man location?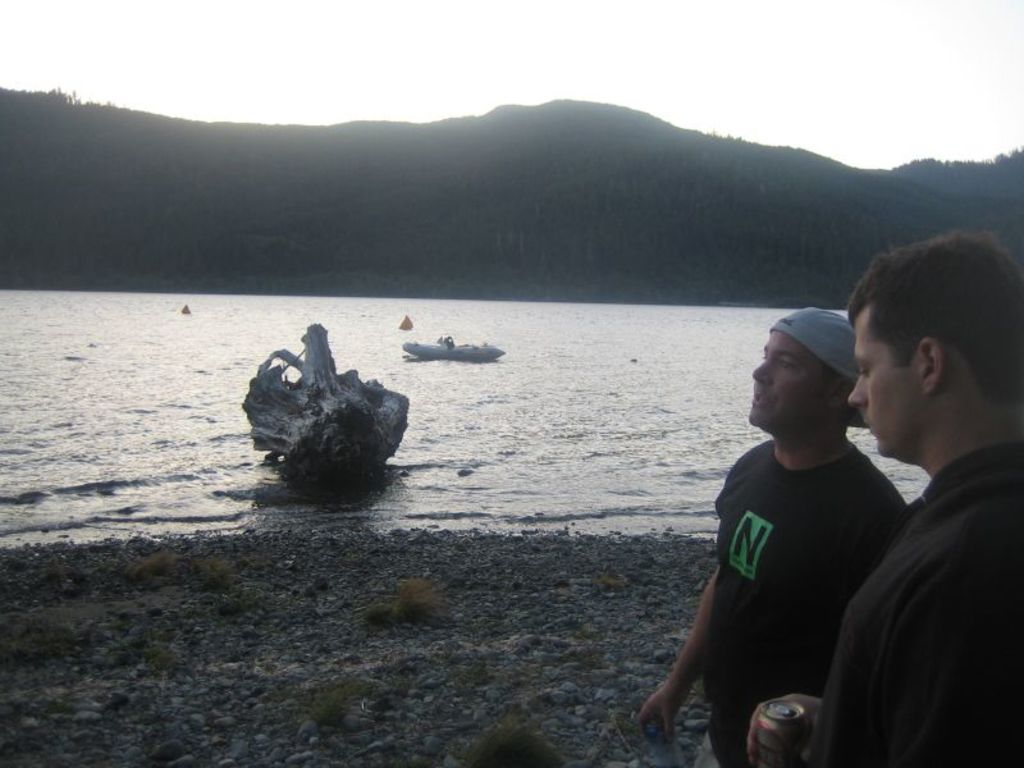
bbox=[749, 220, 1023, 767]
